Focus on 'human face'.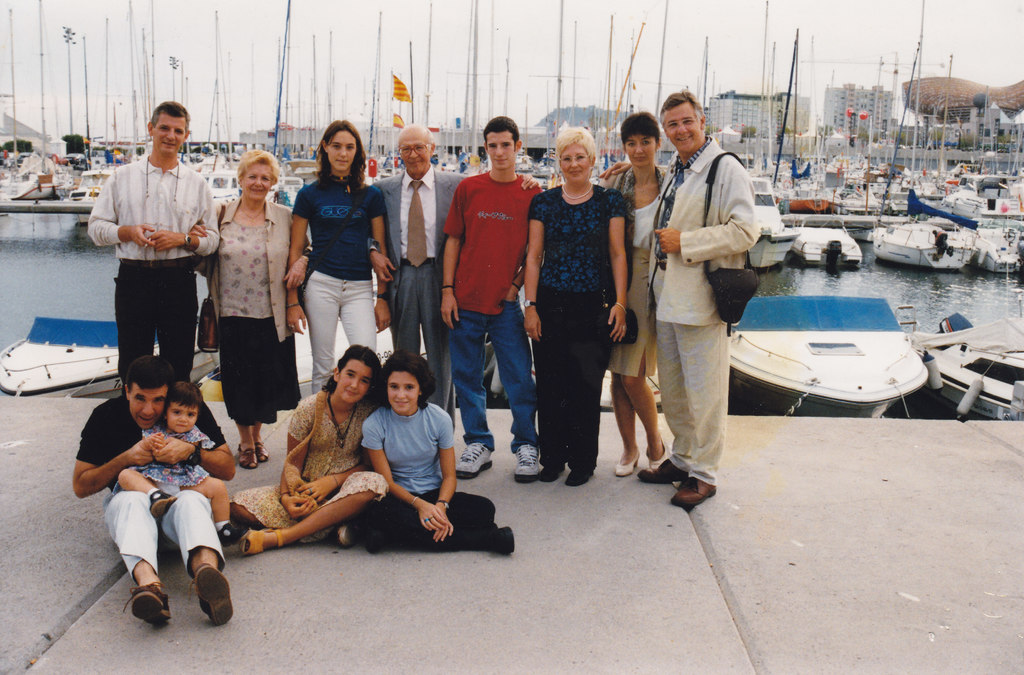
Focused at select_region(403, 129, 434, 172).
